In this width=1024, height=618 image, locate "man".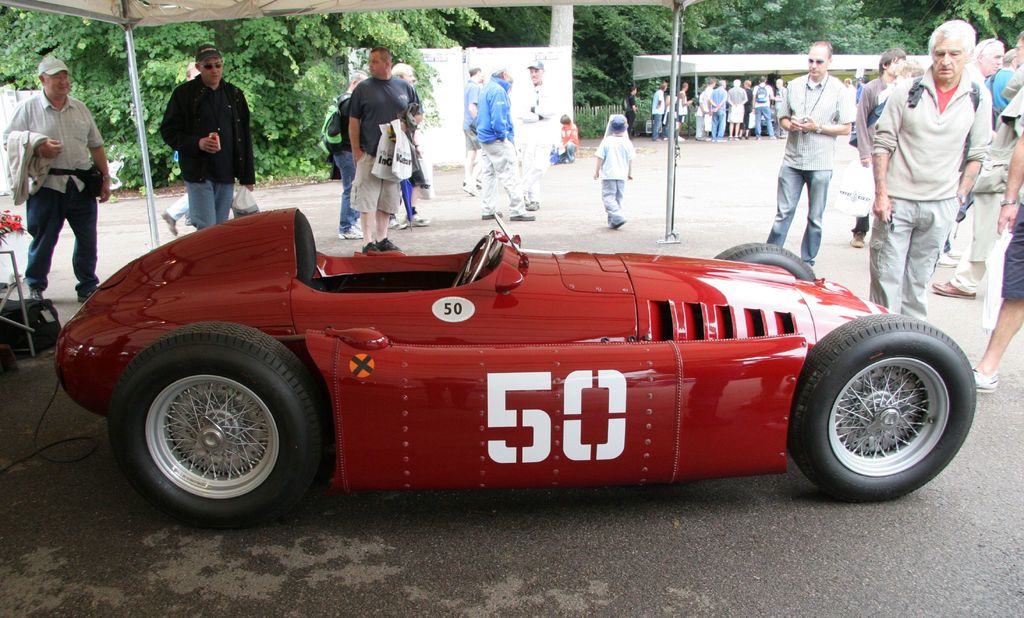
Bounding box: BBox(460, 69, 484, 193).
